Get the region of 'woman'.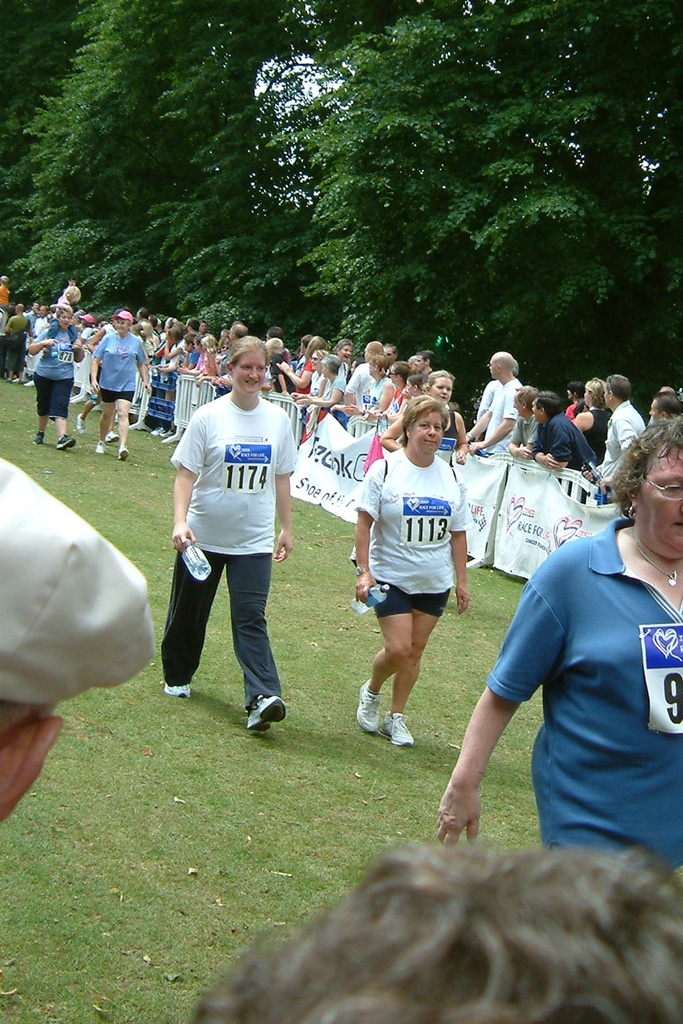
bbox(376, 368, 468, 474).
